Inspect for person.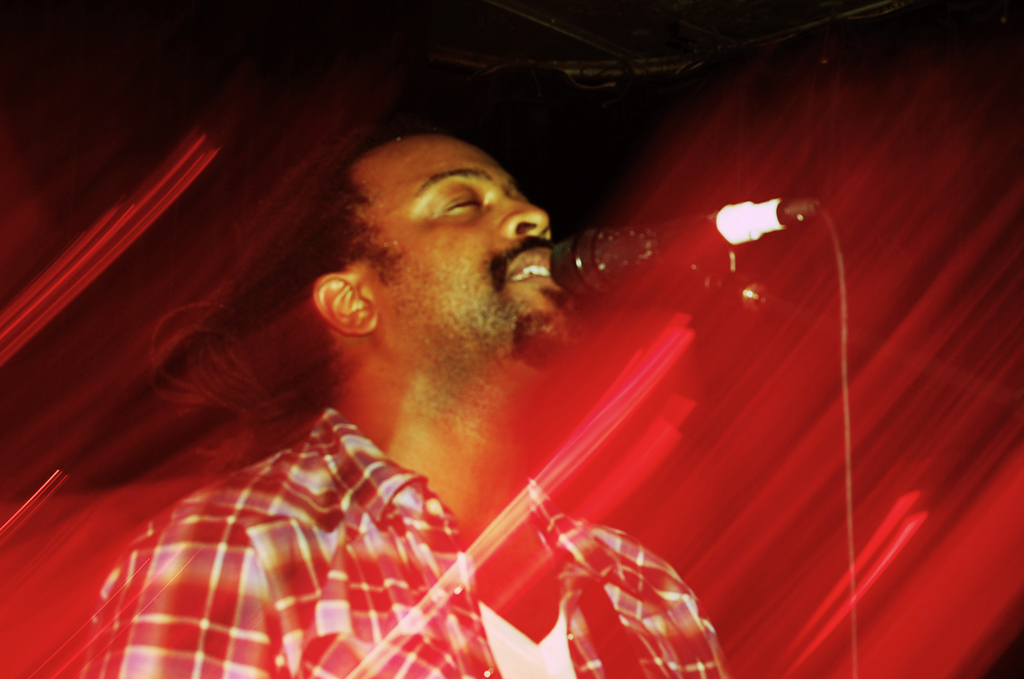
Inspection: 44, 129, 728, 678.
